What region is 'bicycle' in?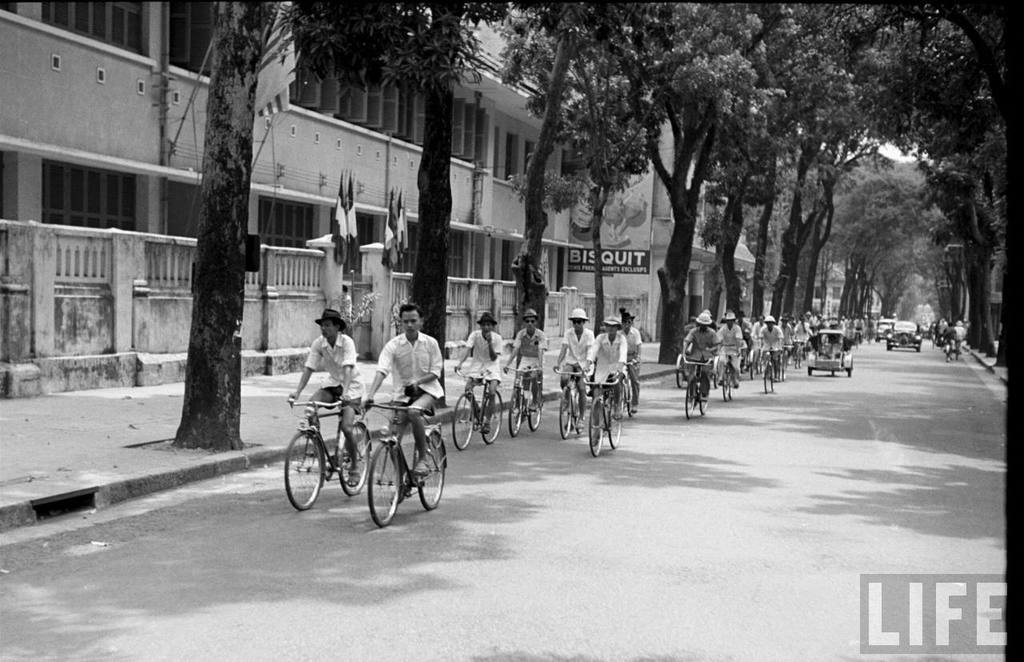
(left=719, top=346, right=742, bottom=408).
